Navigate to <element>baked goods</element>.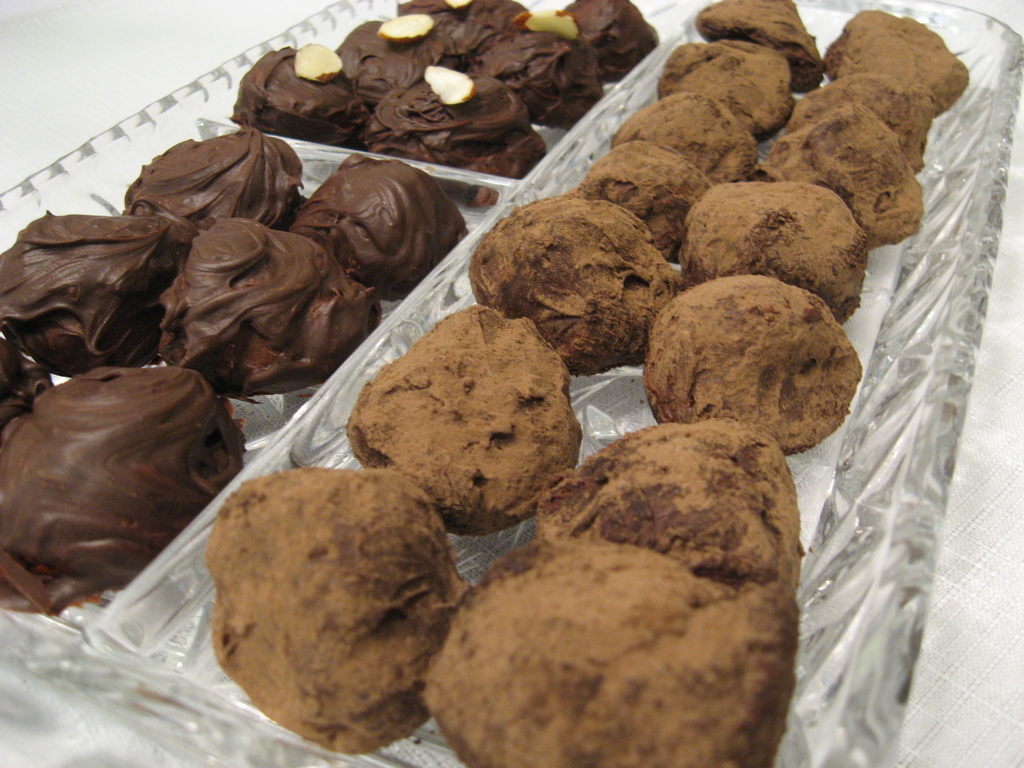
Navigation target: Rect(682, 180, 874, 325).
